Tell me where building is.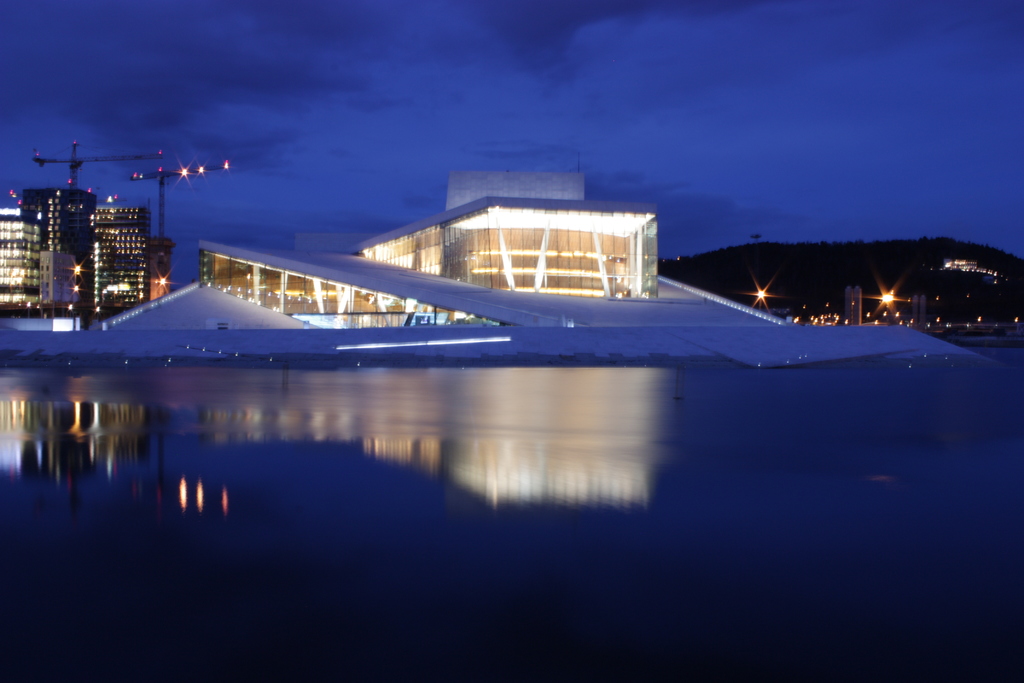
building is at pyautogui.locateOnScreen(36, 253, 77, 309).
